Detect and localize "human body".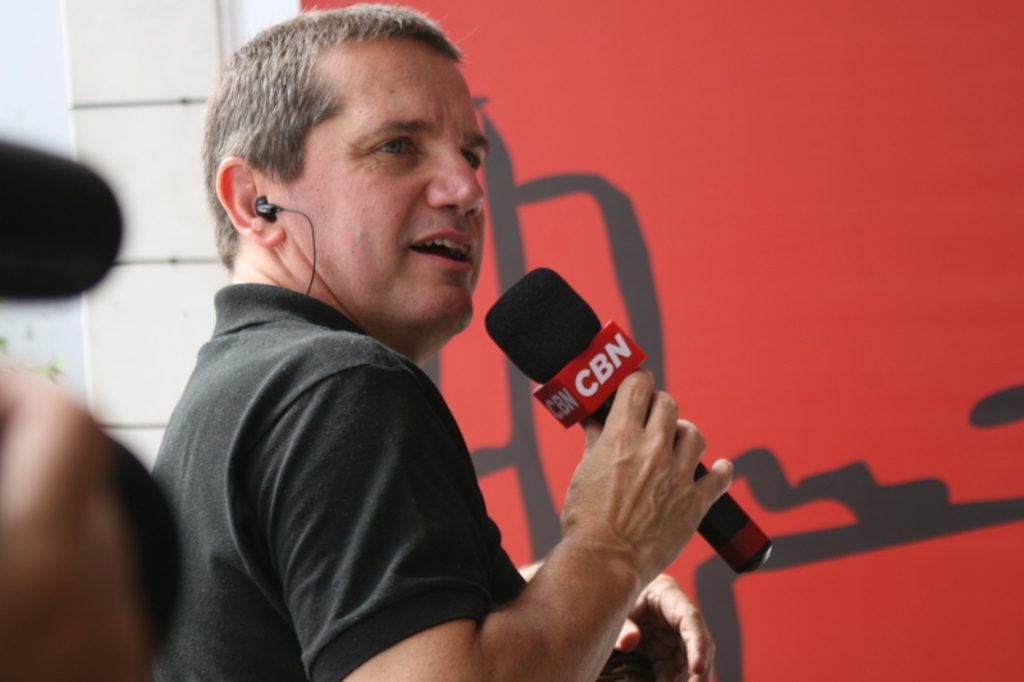
Localized at [150,0,731,681].
